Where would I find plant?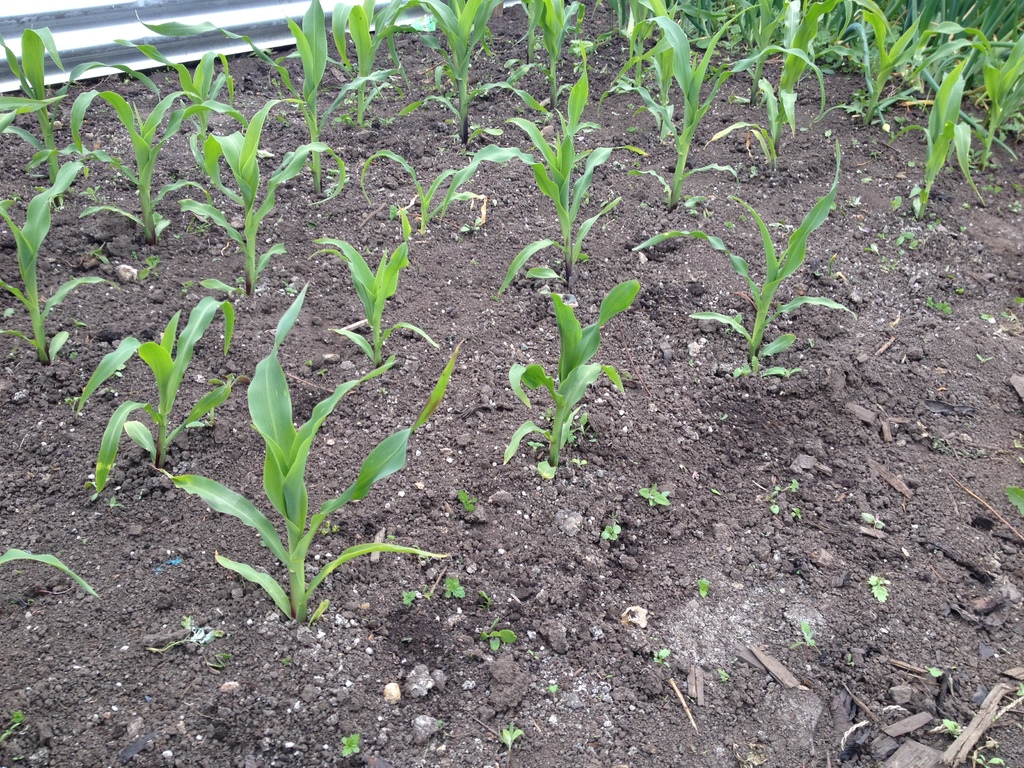
At <box>595,0,668,77</box>.
